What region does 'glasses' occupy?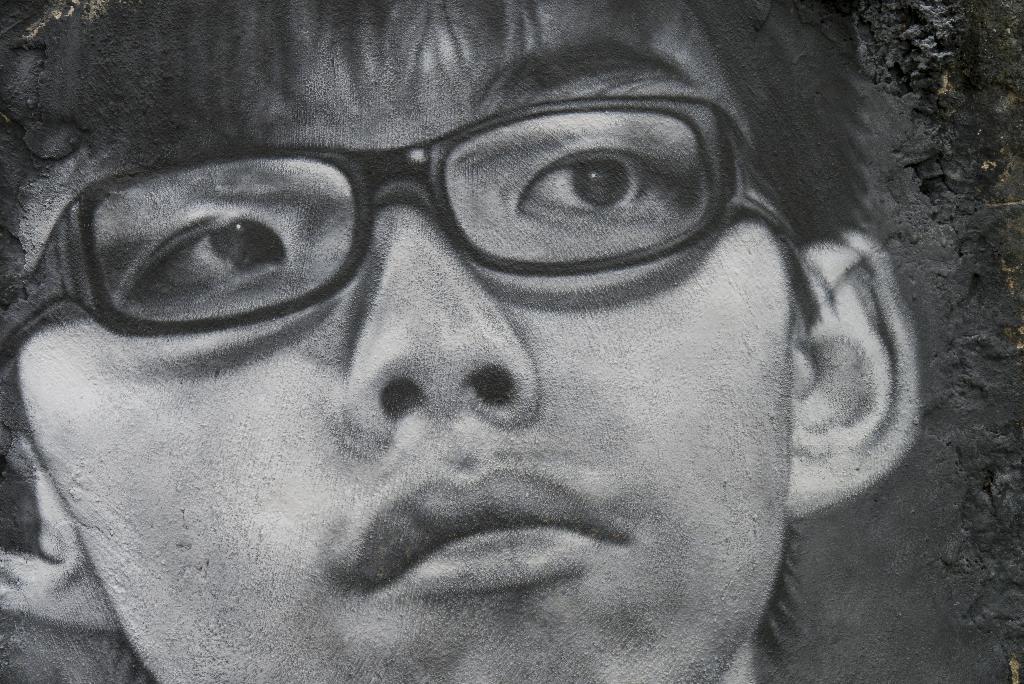
detection(84, 111, 807, 370).
